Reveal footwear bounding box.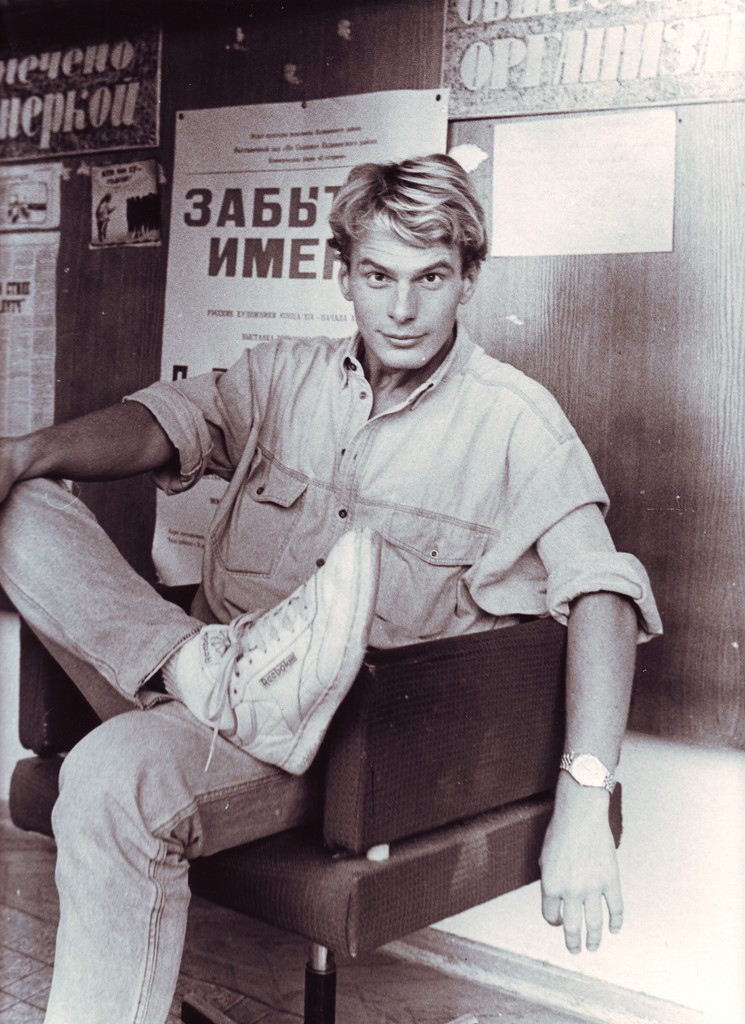
Revealed: 207:533:374:773.
